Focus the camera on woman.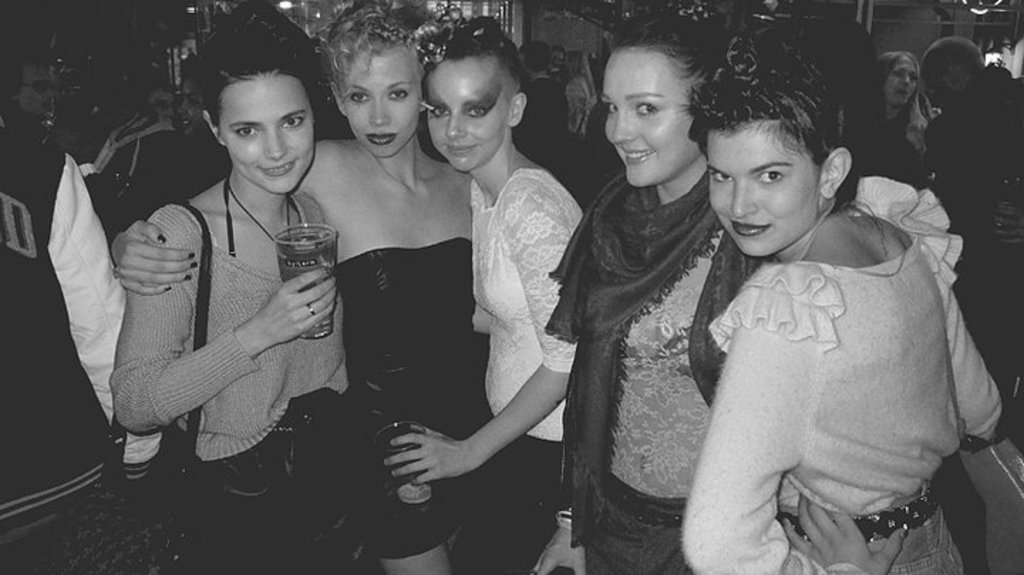
Focus region: bbox=[384, 0, 589, 574].
